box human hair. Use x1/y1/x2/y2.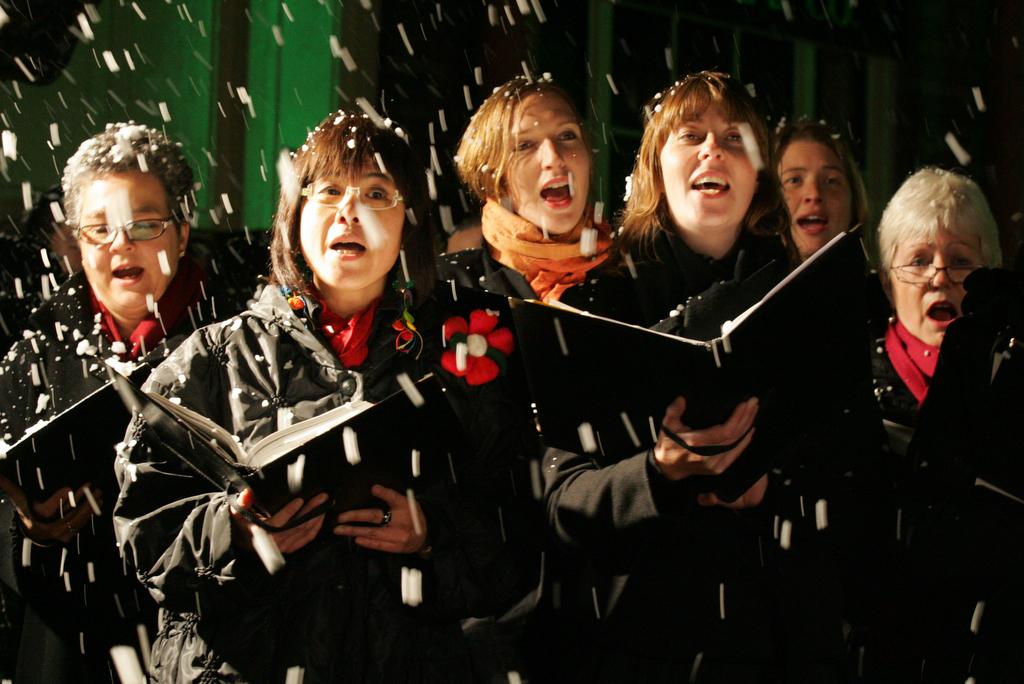
770/118/871/225.
